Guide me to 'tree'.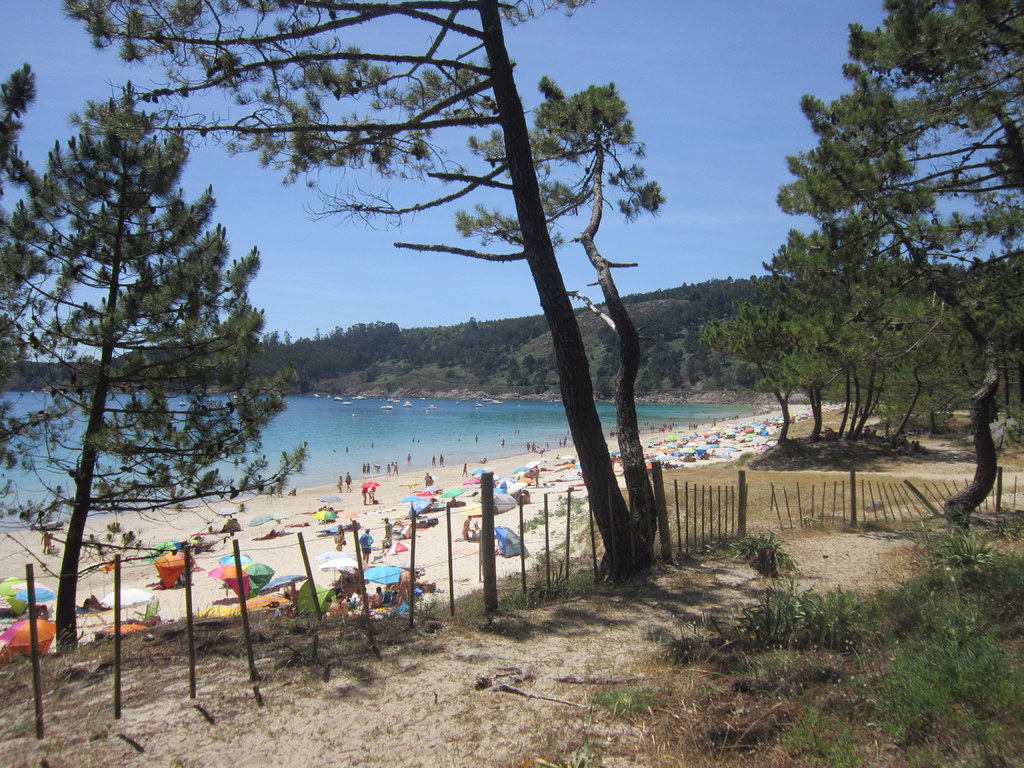
Guidance: x1=64 y1=0 x2=616 y2=580.
